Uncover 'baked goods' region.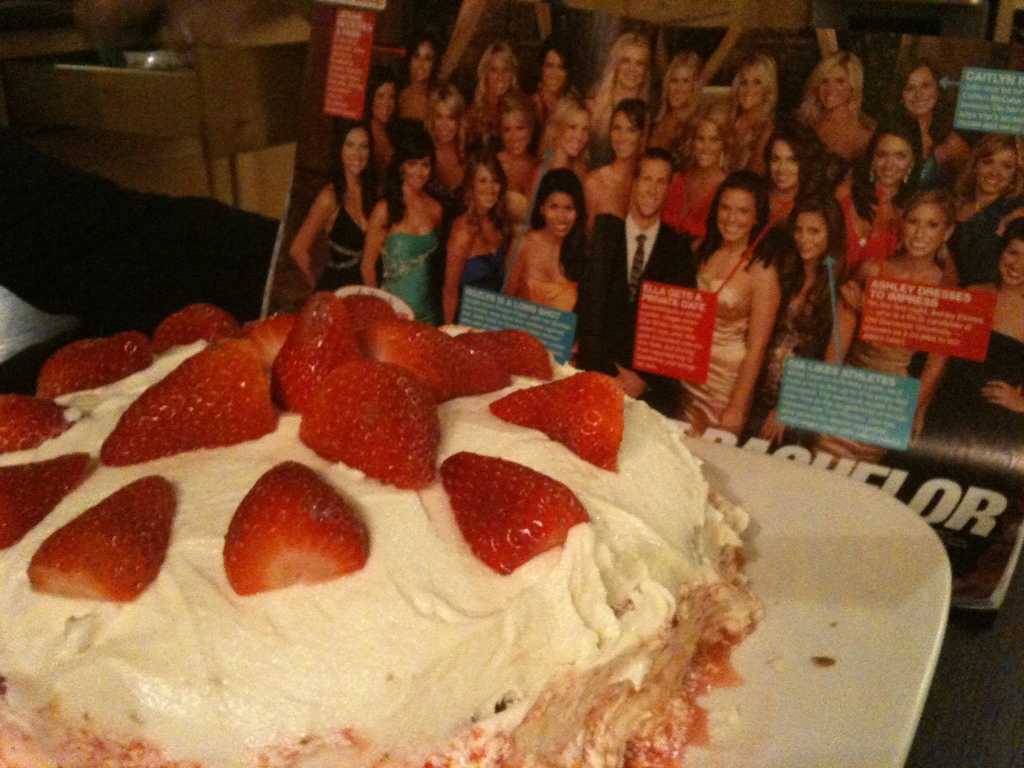
Uncovered: box(0, 283, 764, 767).
